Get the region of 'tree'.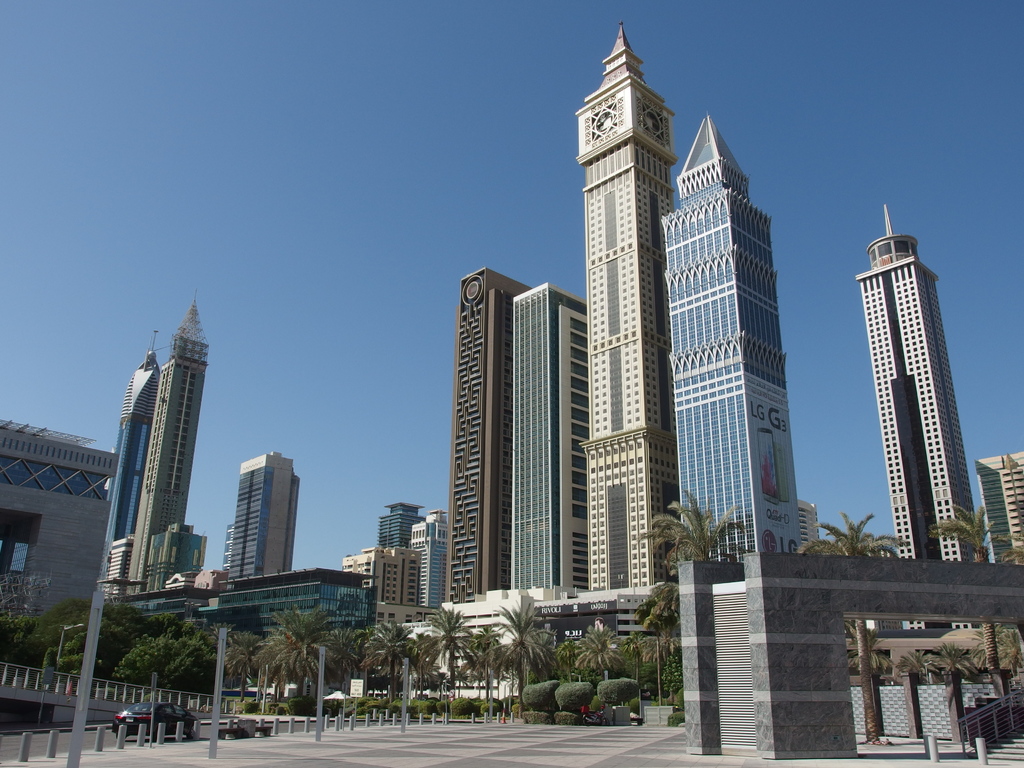
[109,628,217,694].
